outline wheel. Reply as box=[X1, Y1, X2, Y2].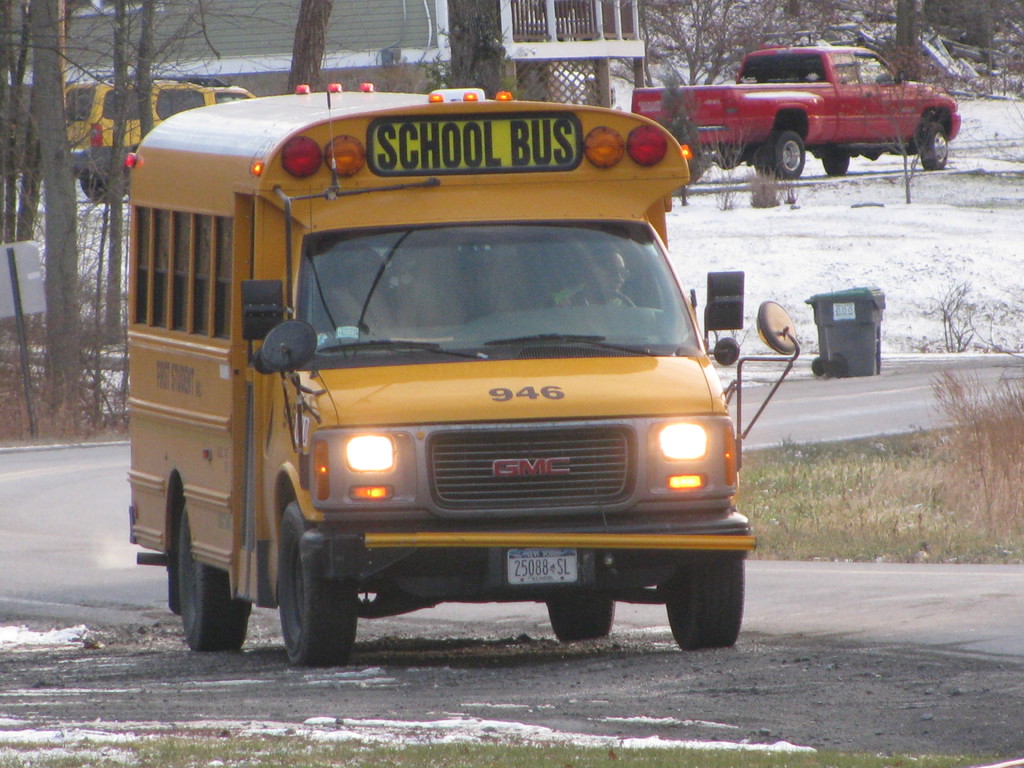
box=[922, 125, 948, 170].
